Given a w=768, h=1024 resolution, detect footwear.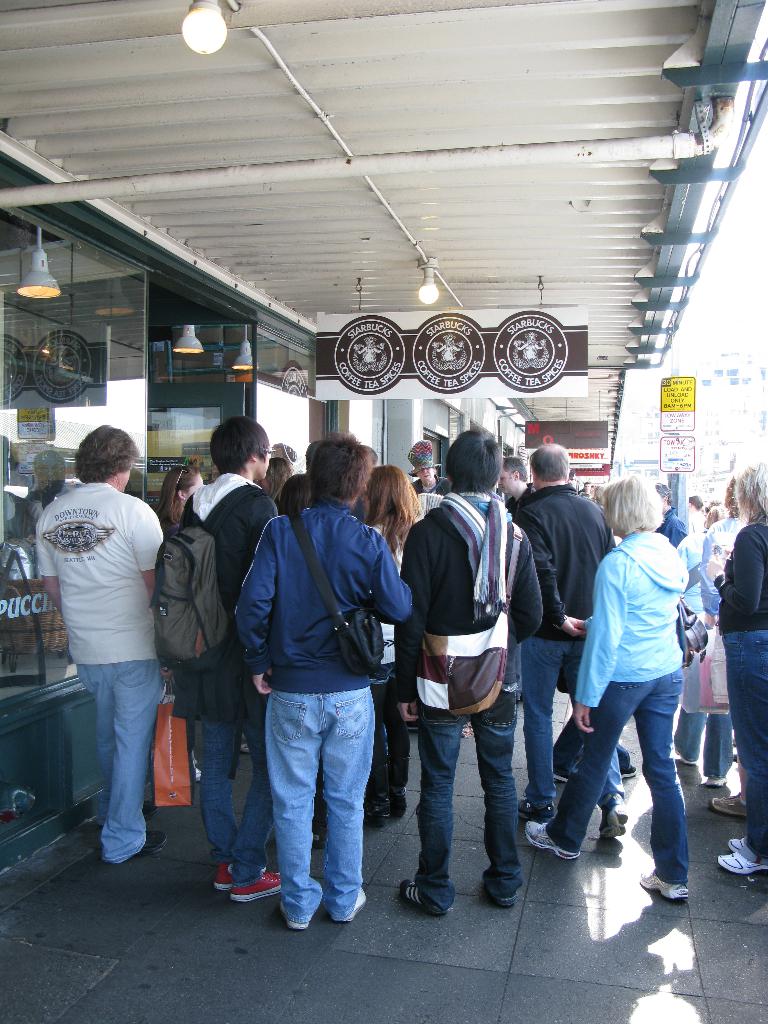
rect(275, 902, 308, 934).
